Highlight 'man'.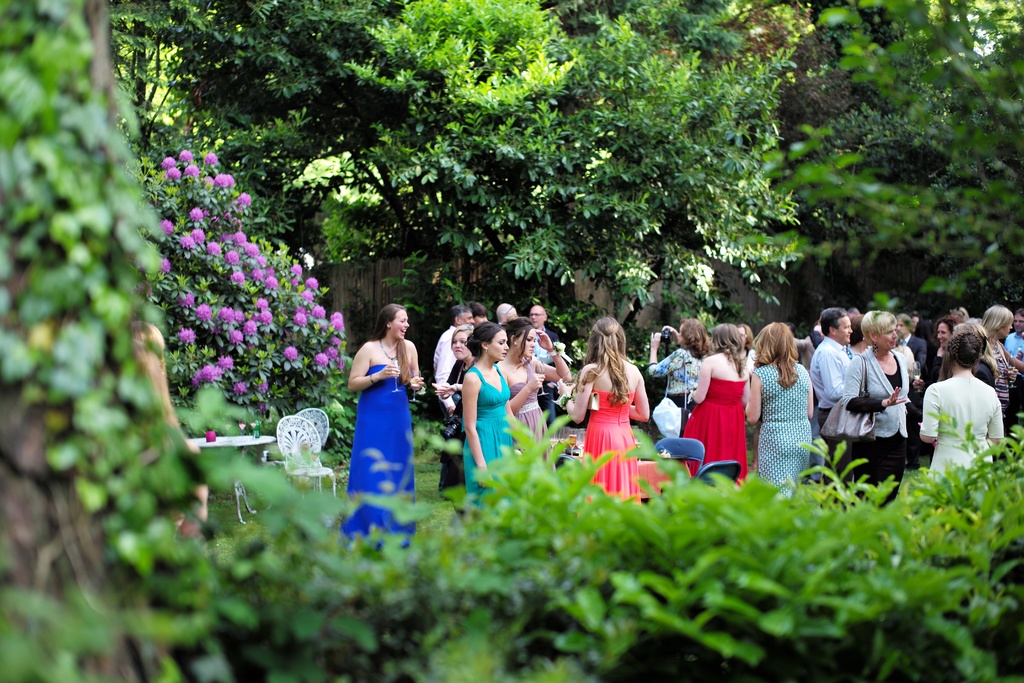
Highlighted region: 809 308 855 484.
